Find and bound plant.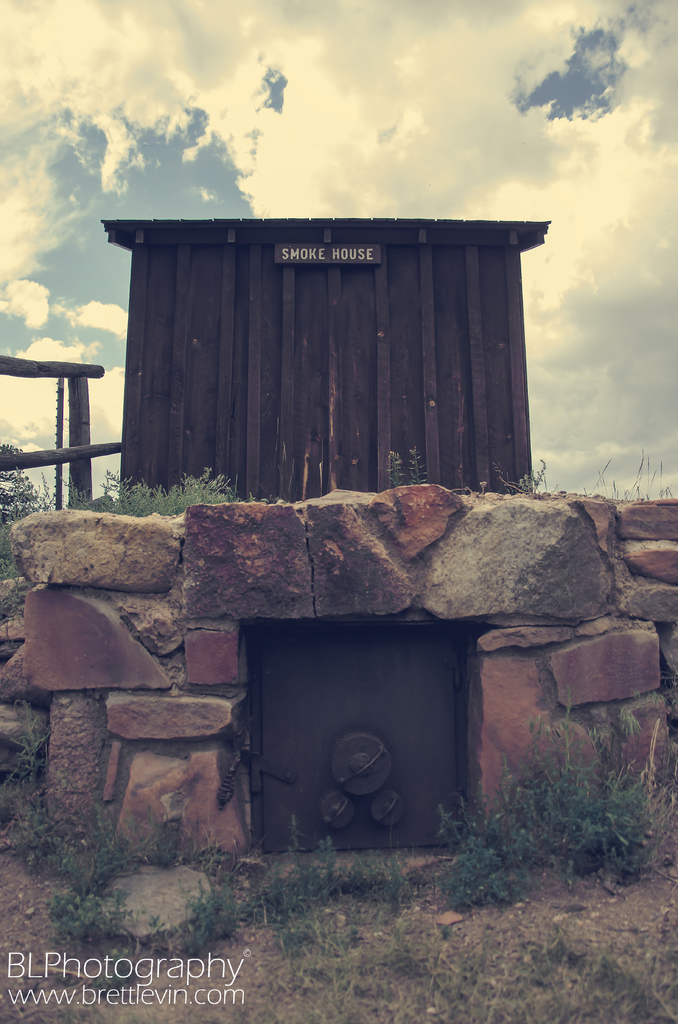
Bound: bbox=[442, 710, 661, 883].
